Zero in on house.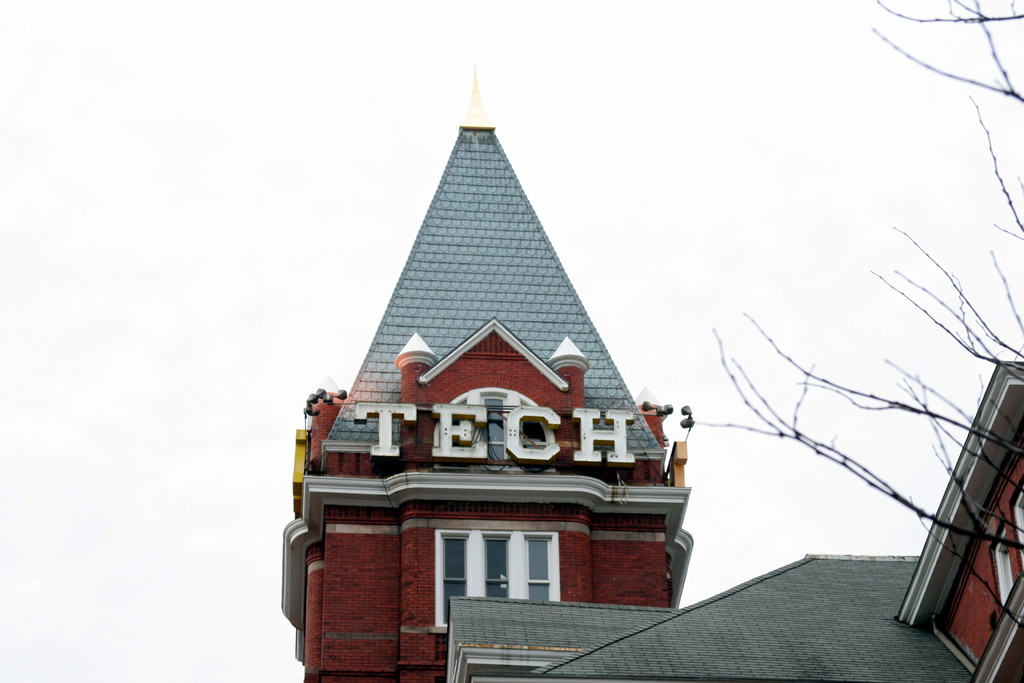
Zeroed in: 280,71,1023,682.
